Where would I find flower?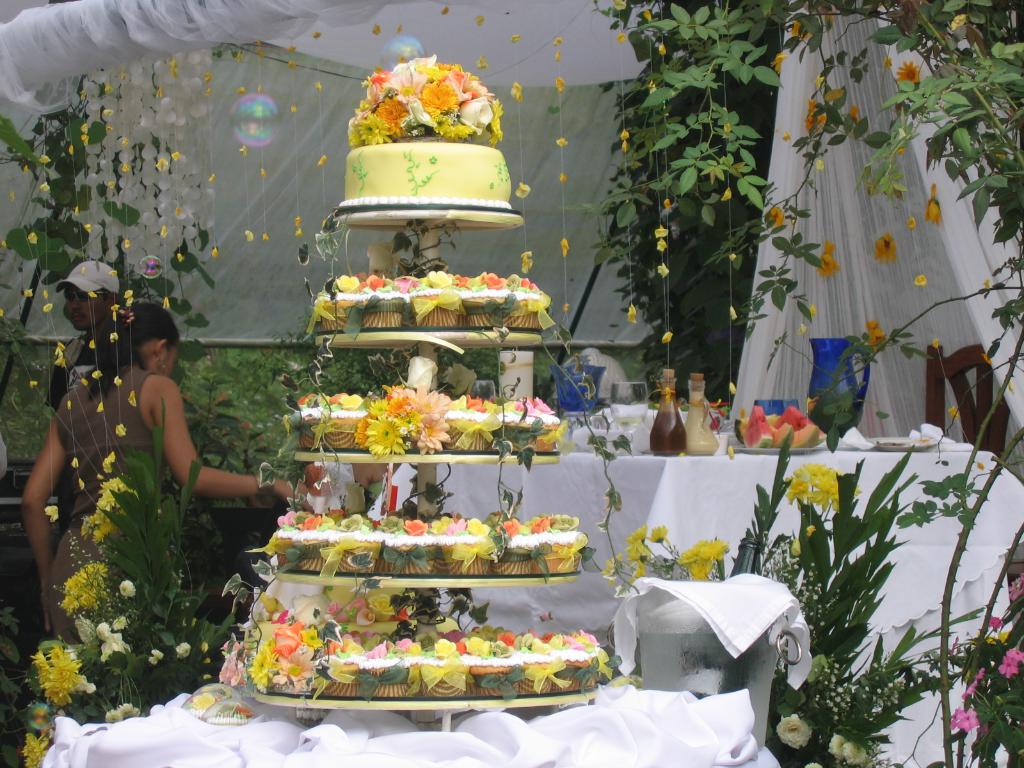
At {"left": 950, "top": 706, "right": 976, "bottom": 733}.
